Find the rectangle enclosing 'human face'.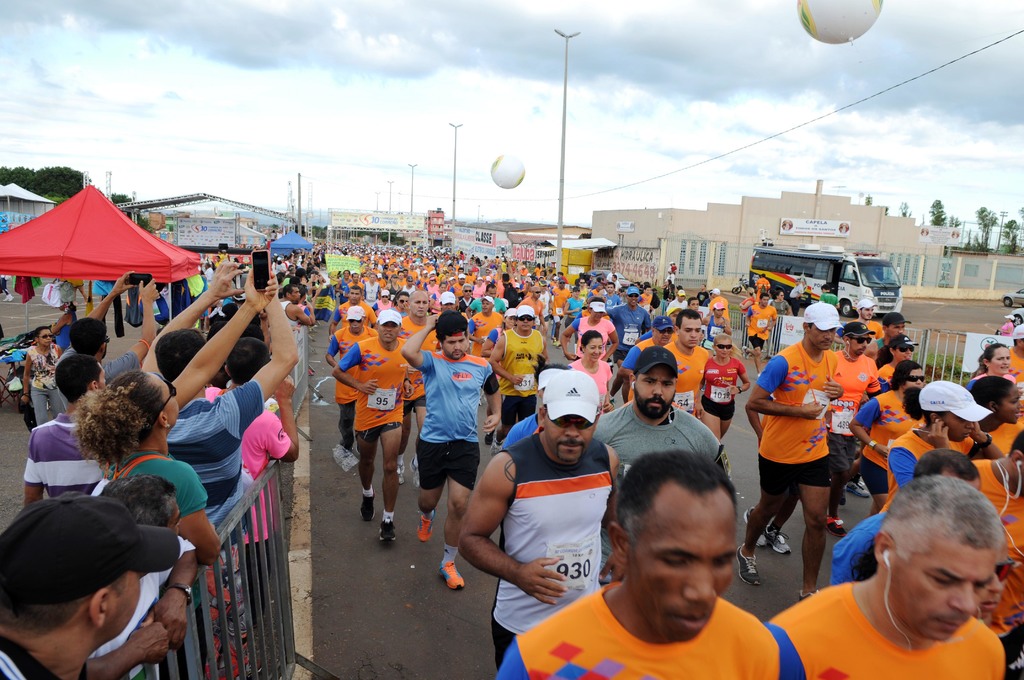
516:314:536:335.
